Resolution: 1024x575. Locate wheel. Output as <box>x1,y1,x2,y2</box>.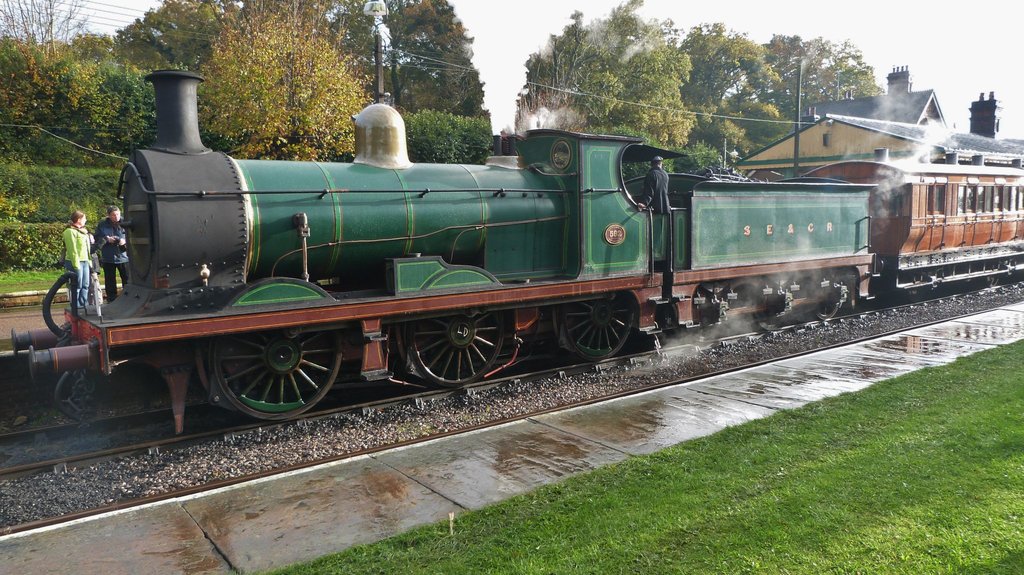
<box>987,275,1001,287</box>.
